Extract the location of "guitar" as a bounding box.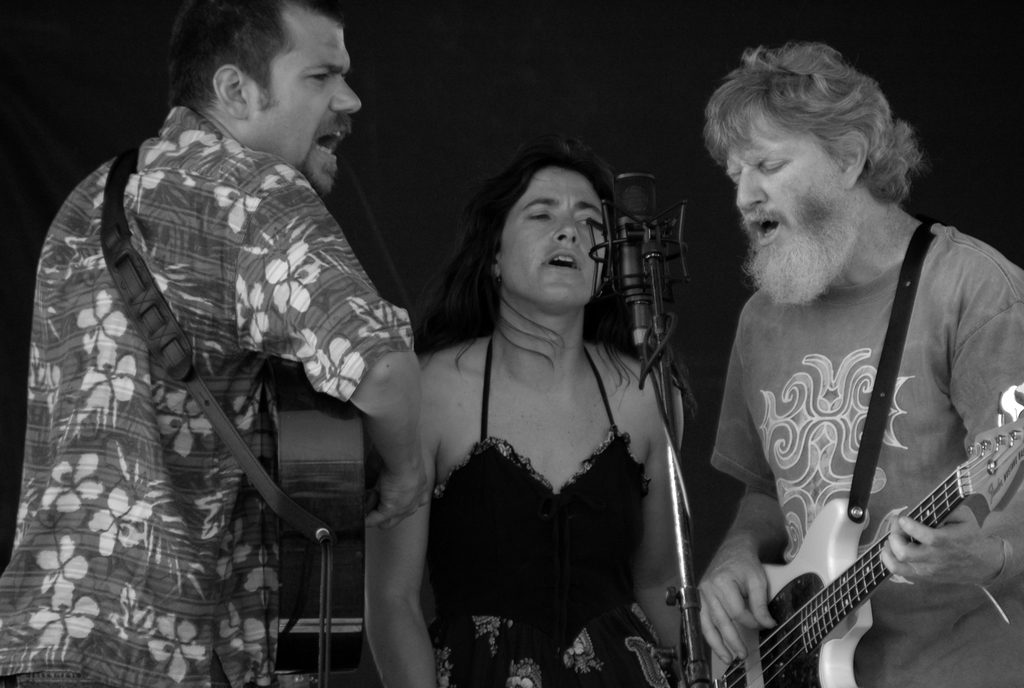
BBox(230, 330, 381, 562).
